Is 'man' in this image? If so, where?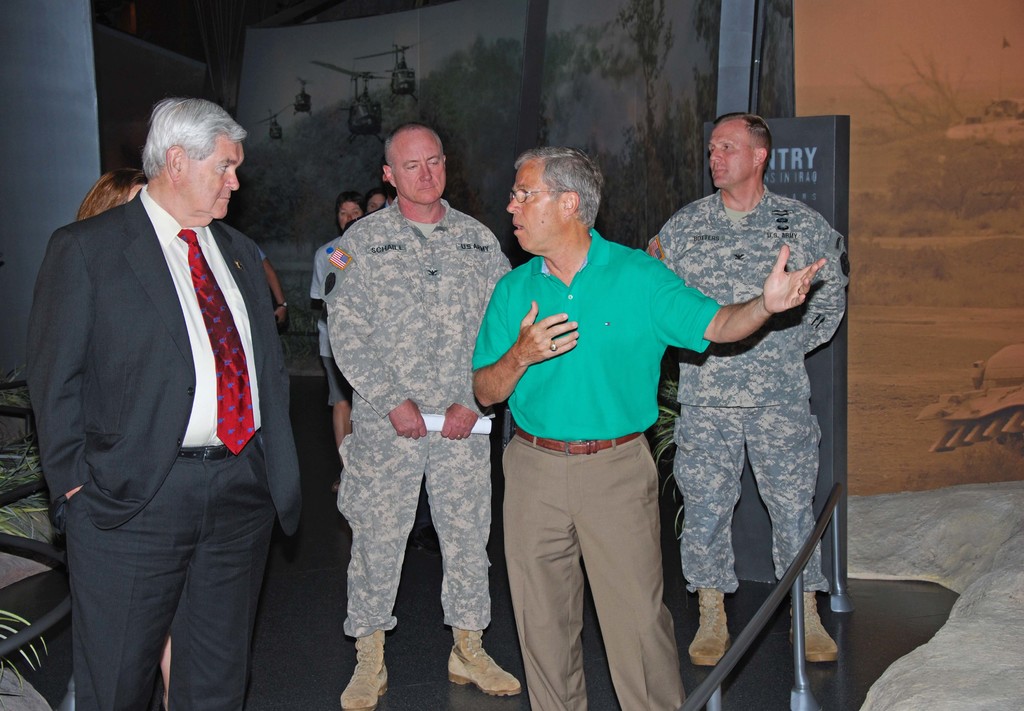
Yes, at 19:101:316:710.
